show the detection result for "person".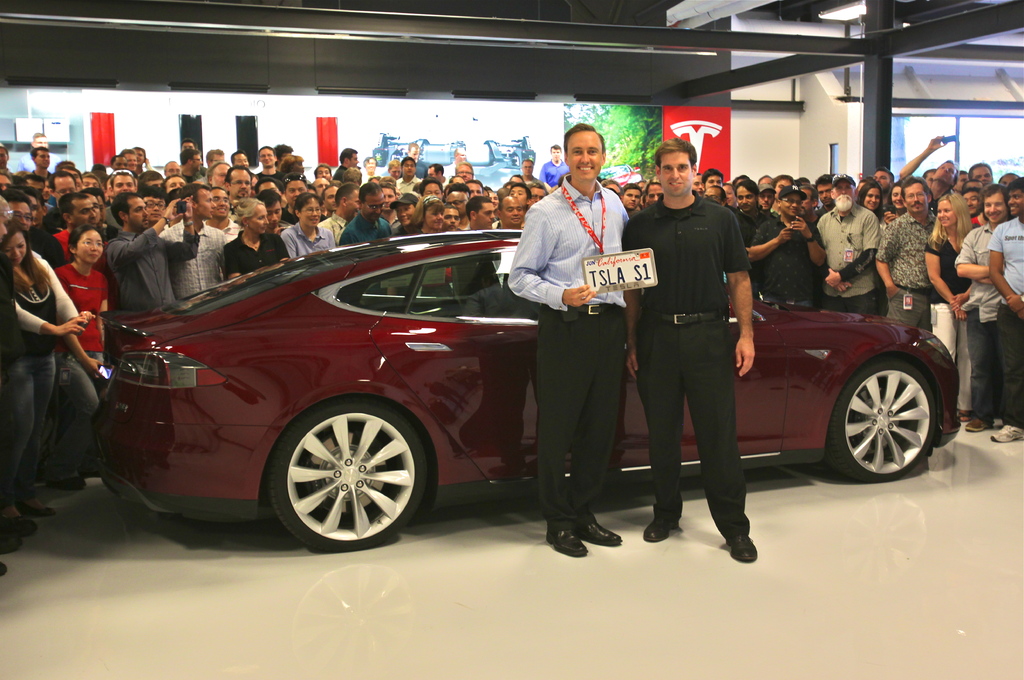
detection(47, 223, 118, 492).
